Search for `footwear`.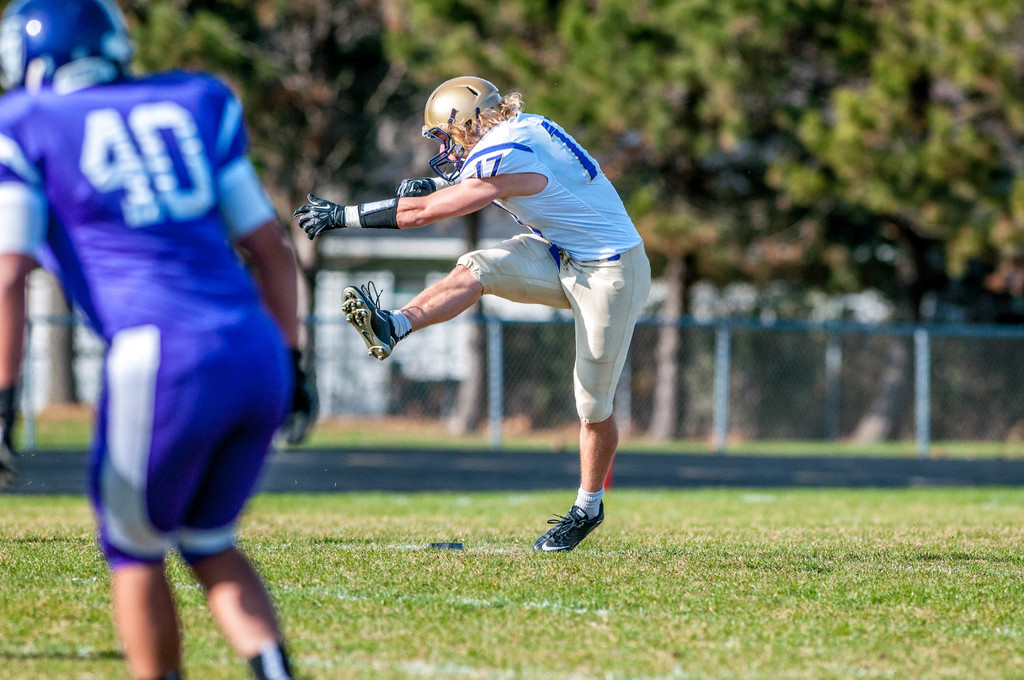
Found at region(339, 280, 402, 361).
